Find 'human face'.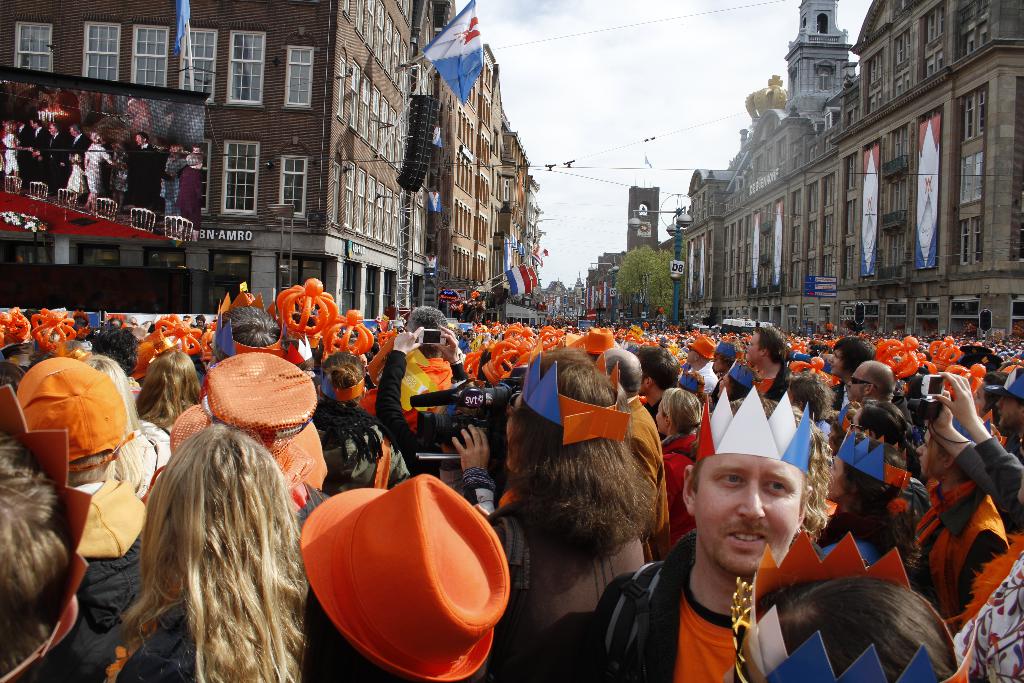
{"left": 917, "top": 428, "right": 950, "bottom": 482}.
